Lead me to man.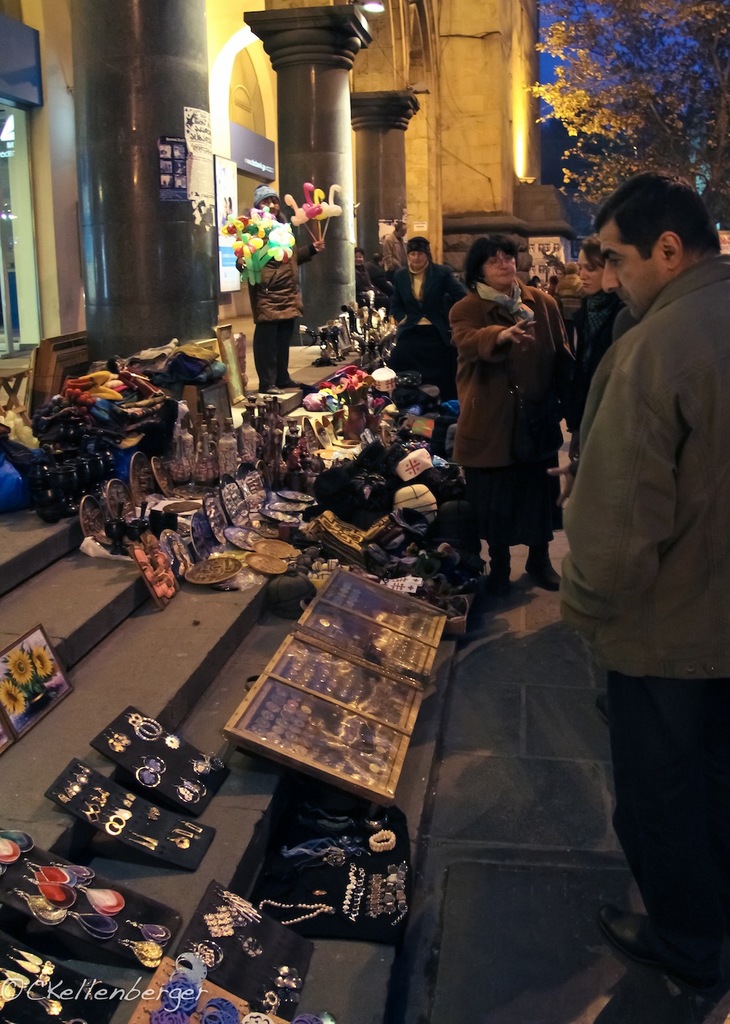
Lead to left=526, top=134, right=712, bottom=907.
